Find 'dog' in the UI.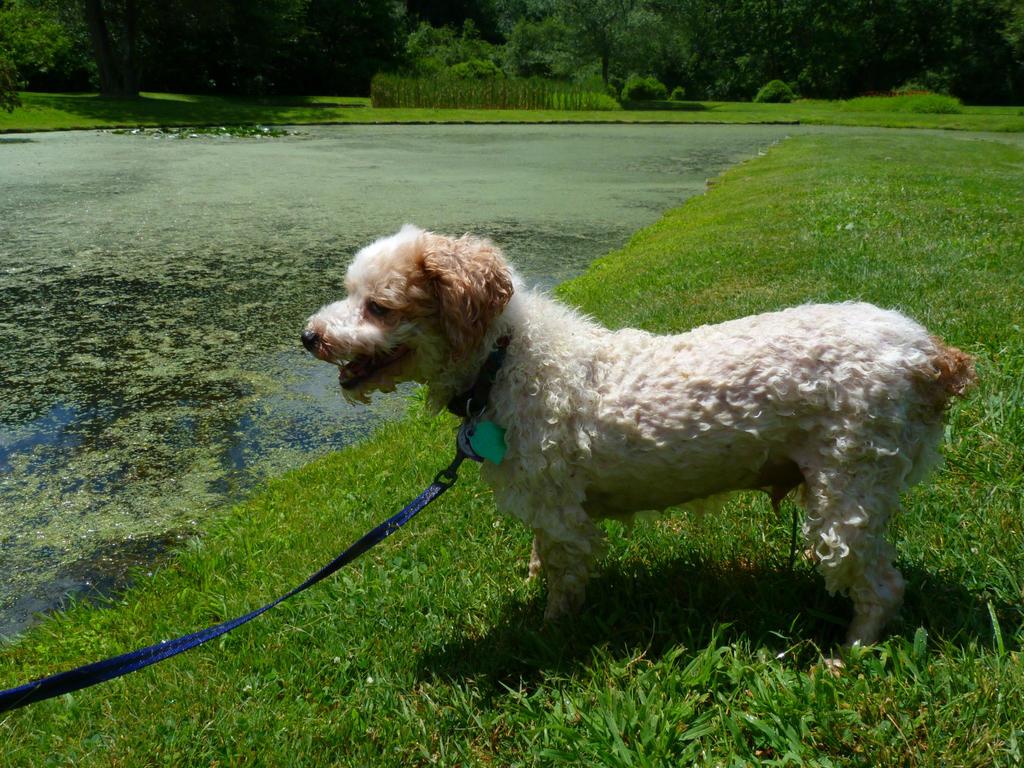
UI element at bbox=(296, 223, 978, 639).
